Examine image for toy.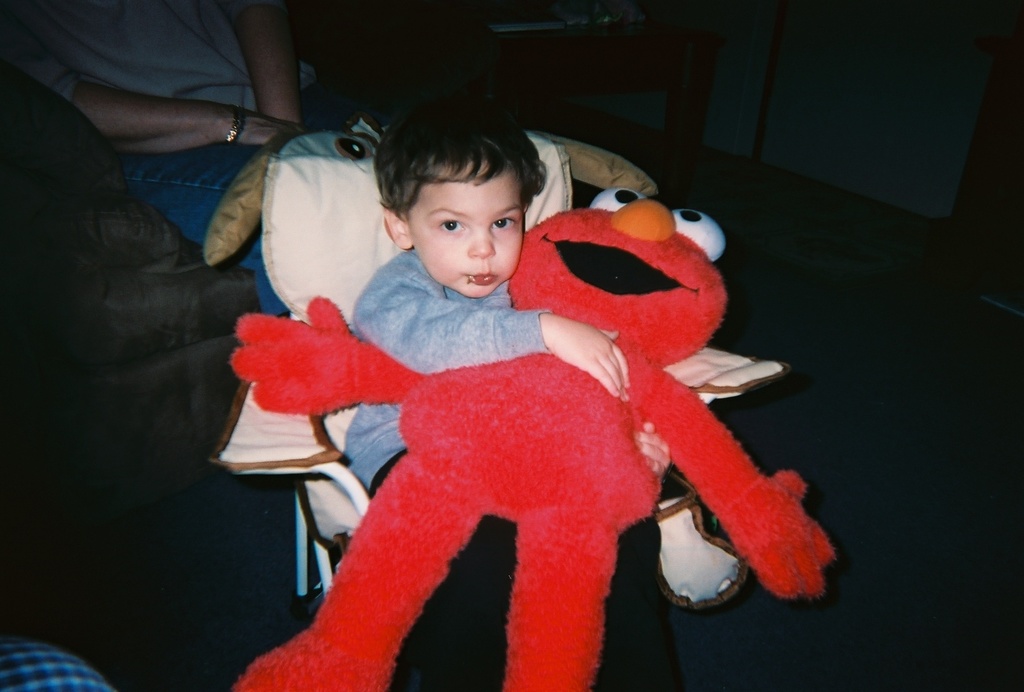
Examination result: <region>192, 108, 790, 614</region>.
